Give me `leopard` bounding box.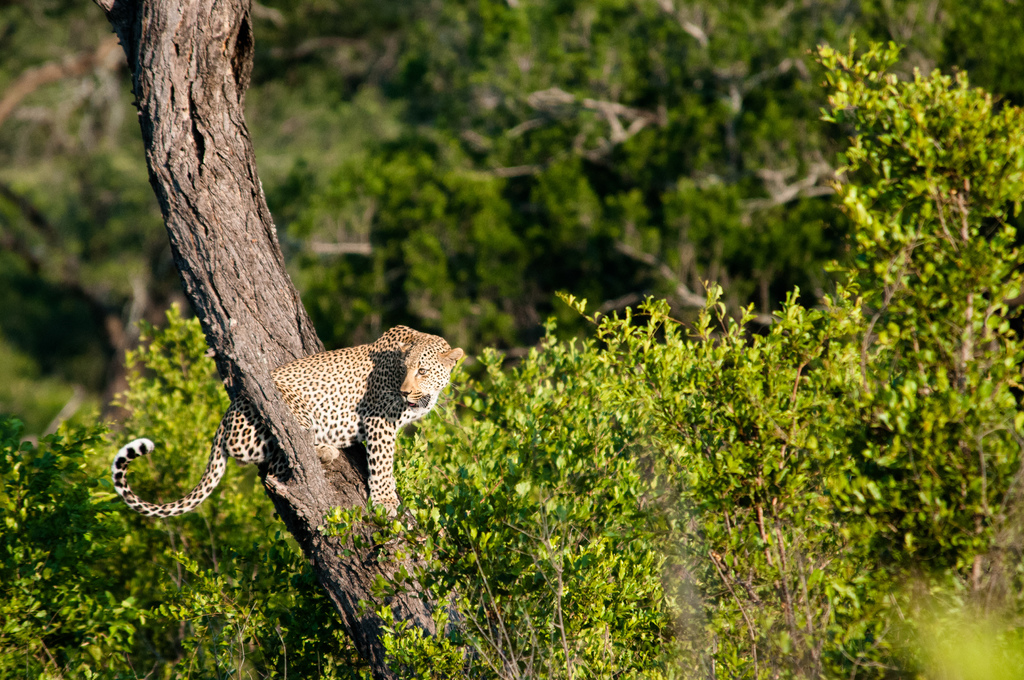
{"x1": 117, "y1": 324, "x2": 461, "y2": 521}.
